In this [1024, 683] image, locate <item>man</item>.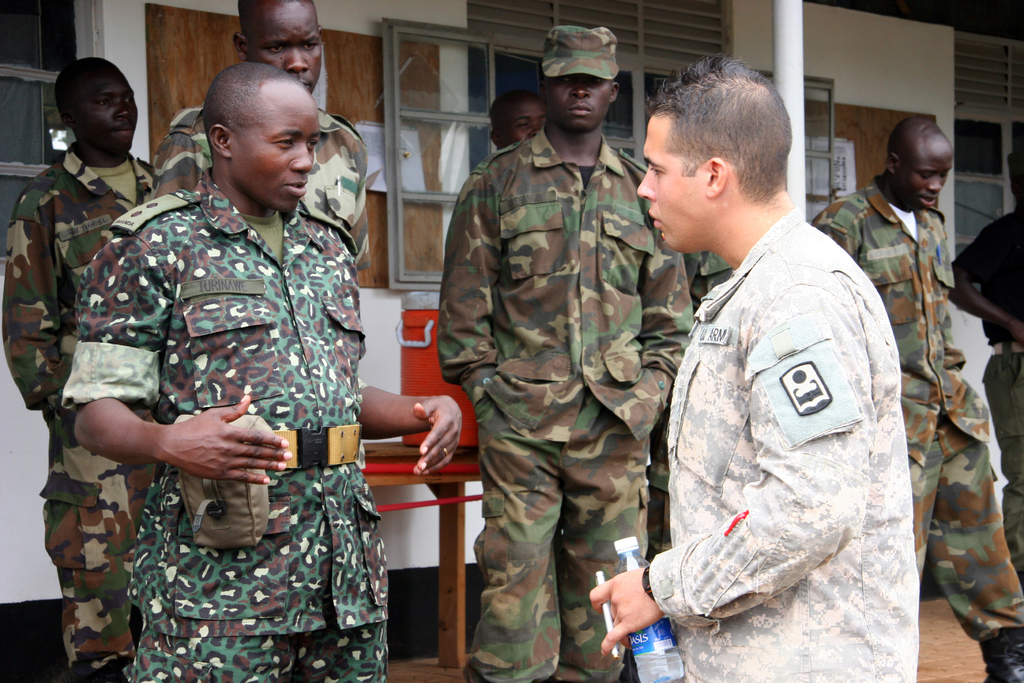
Bounding box: <bbox>61, 62, 465, 682</bbox>.
